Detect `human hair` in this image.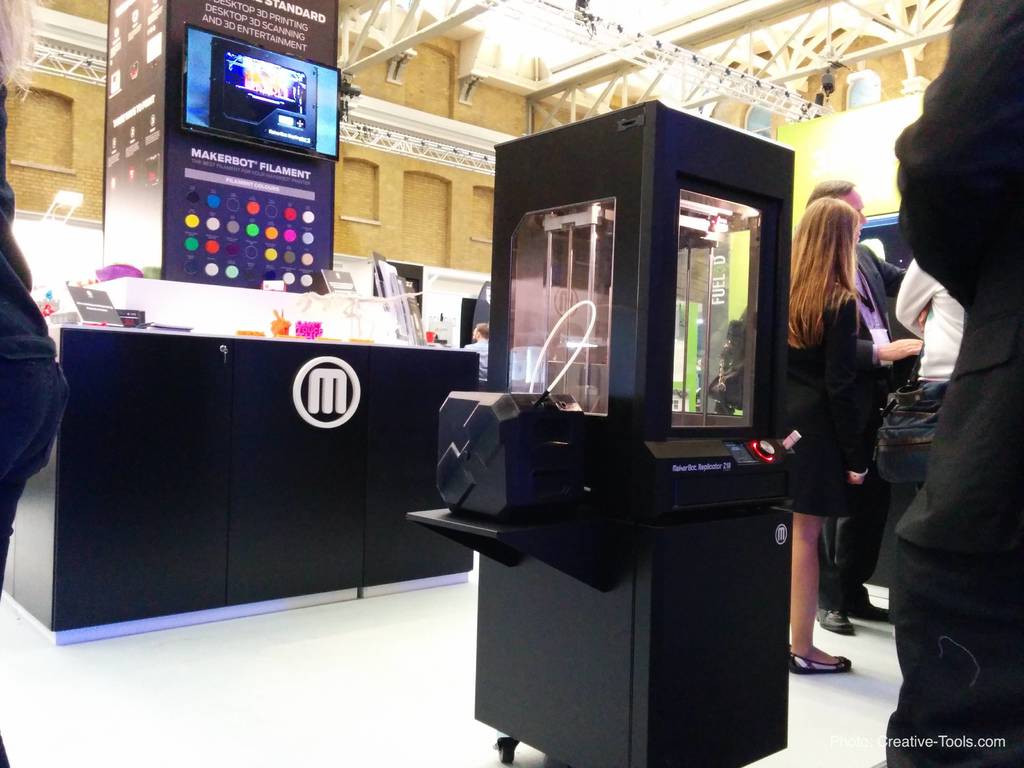
Detection: locate(789, 205, 862, 350).
